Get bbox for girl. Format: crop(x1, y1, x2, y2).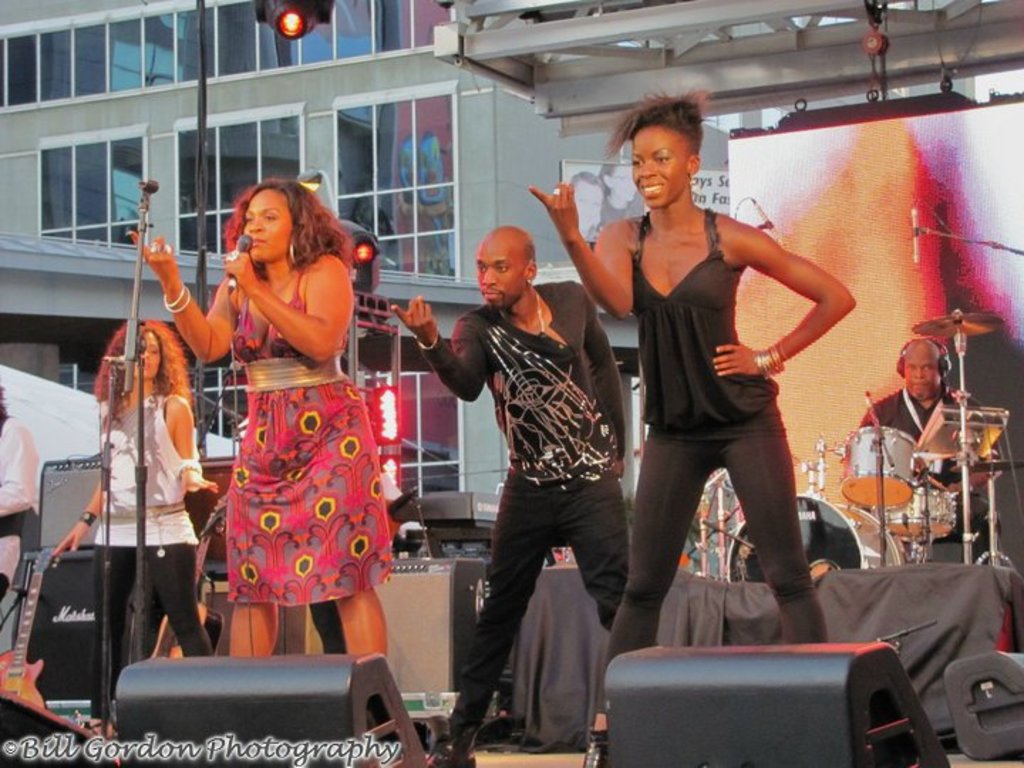
crop(48, 317, 216, 741).
